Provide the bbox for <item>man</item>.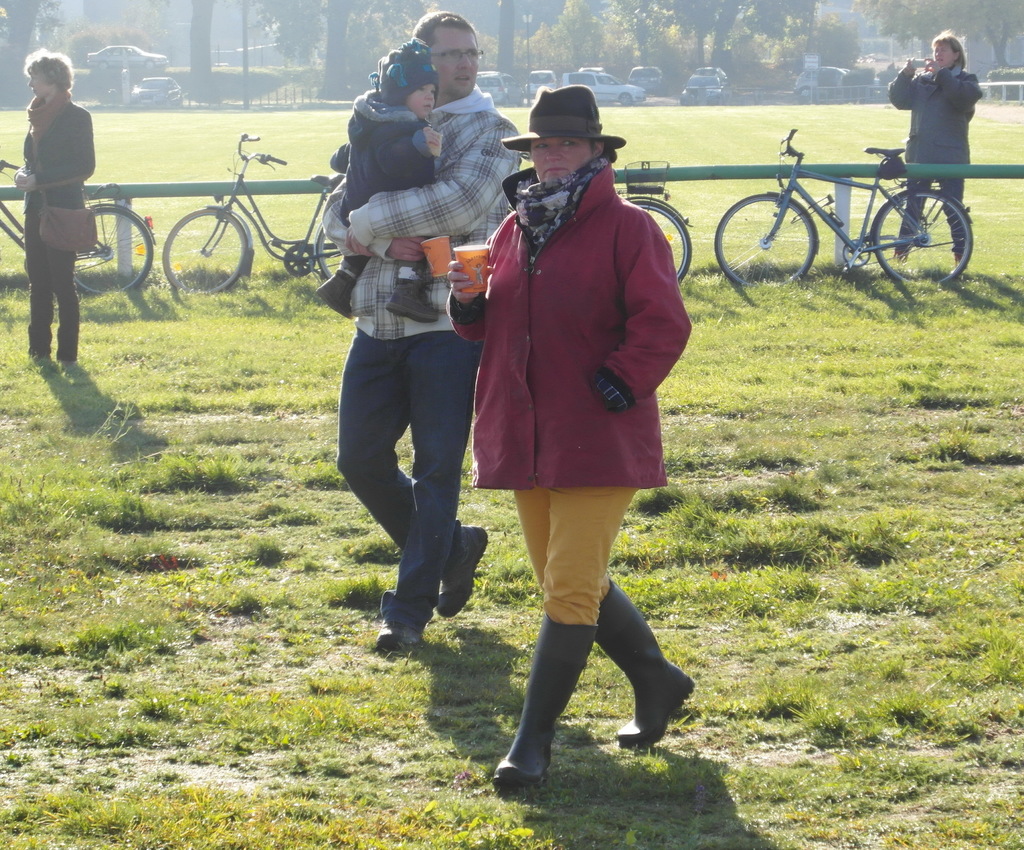
left=331, top=6, right=526, bottom=658.
